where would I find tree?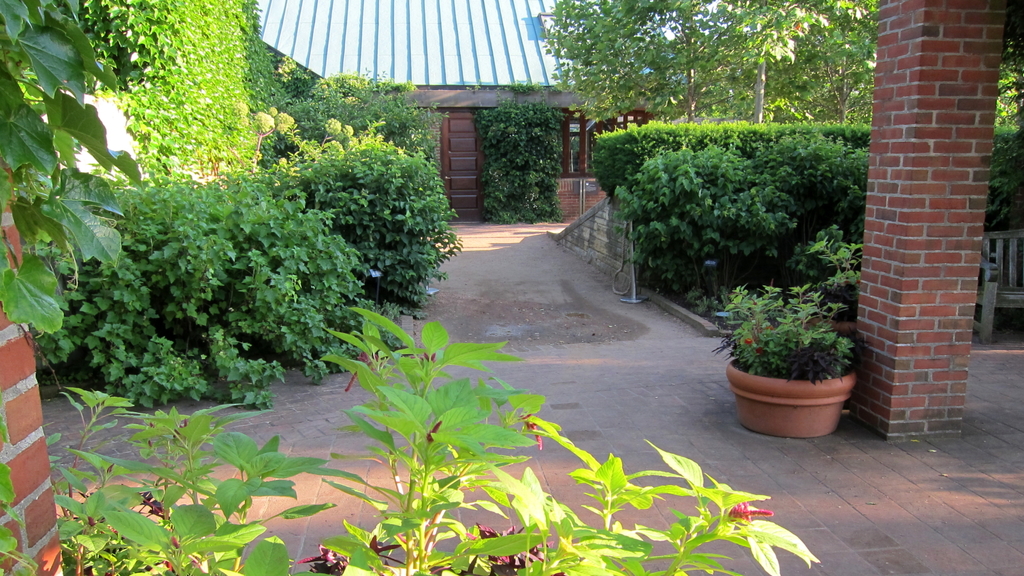
At [292, 66, 439, 151].
